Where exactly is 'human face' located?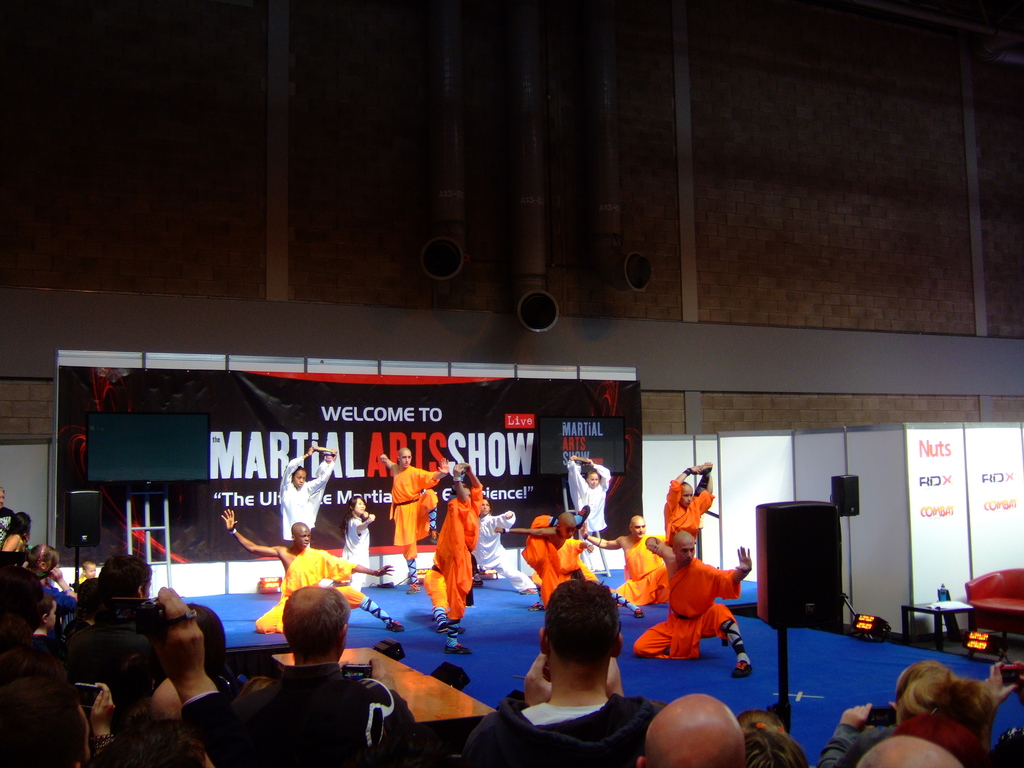
Its bounding box is [left=296, top=527, right=310, bottom=550].
